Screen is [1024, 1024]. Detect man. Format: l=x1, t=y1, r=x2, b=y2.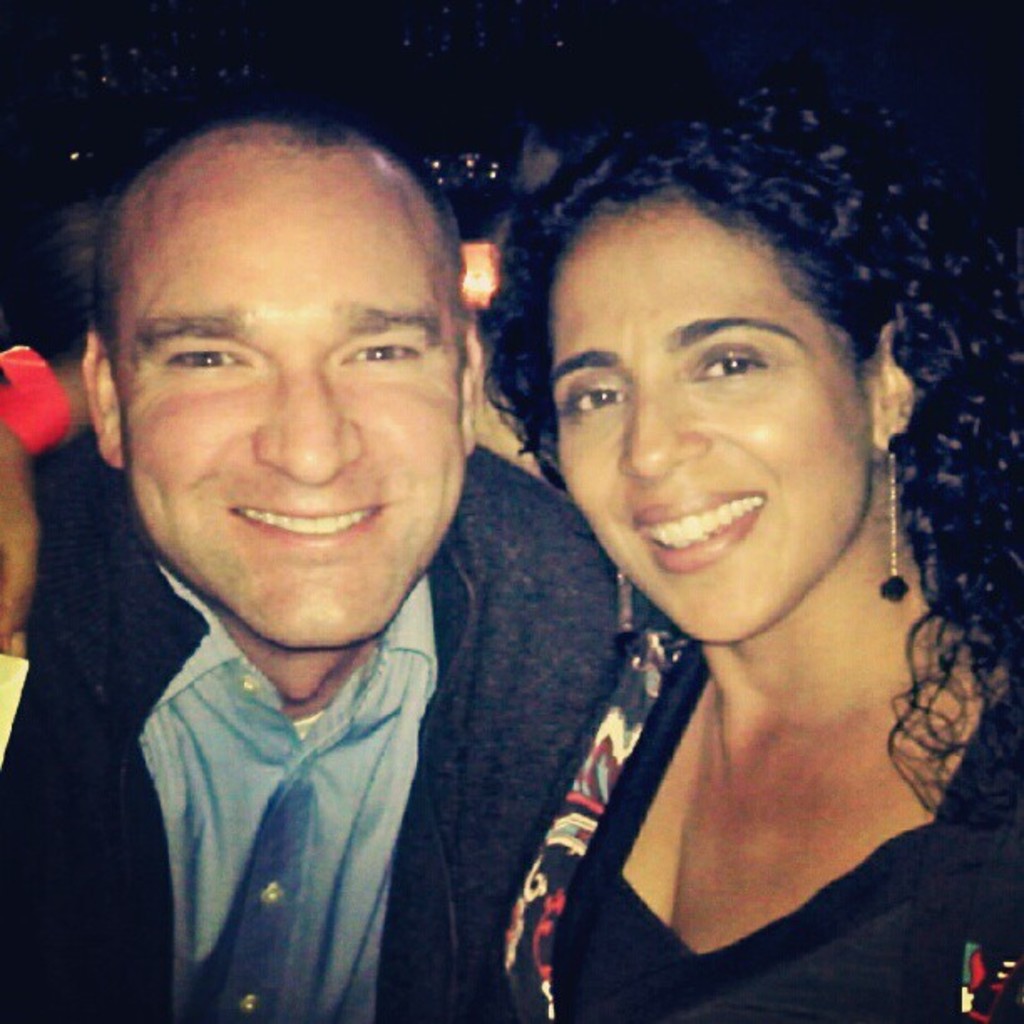
l=0, t=117, r=624, b=1022.
